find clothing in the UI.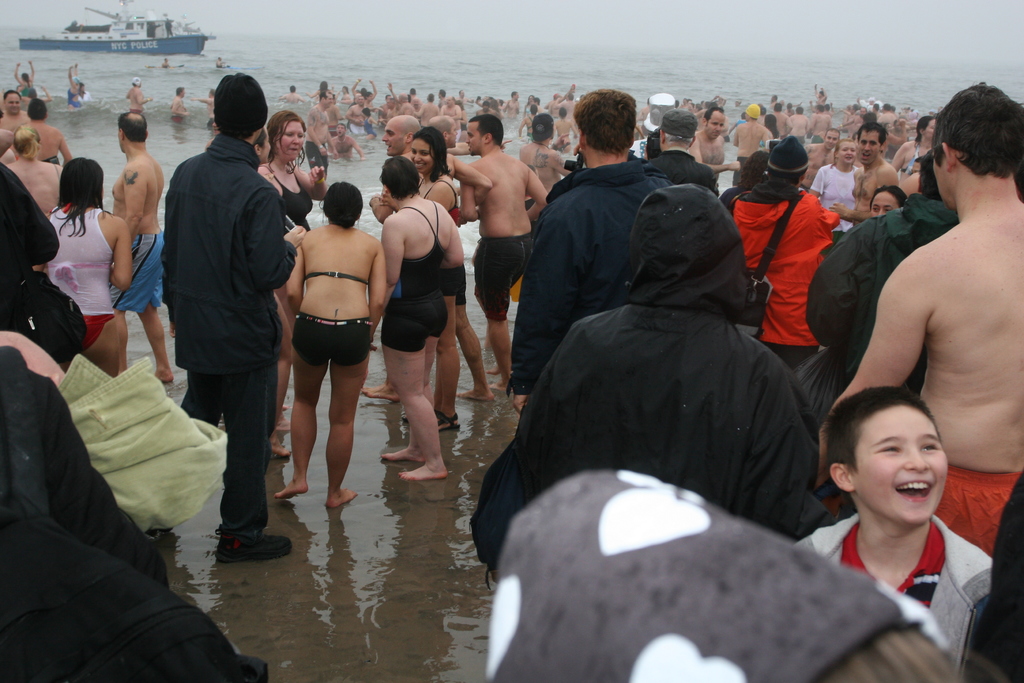
UI element at pyautogui.locateOnScreen(506, 158, 675, 393).
